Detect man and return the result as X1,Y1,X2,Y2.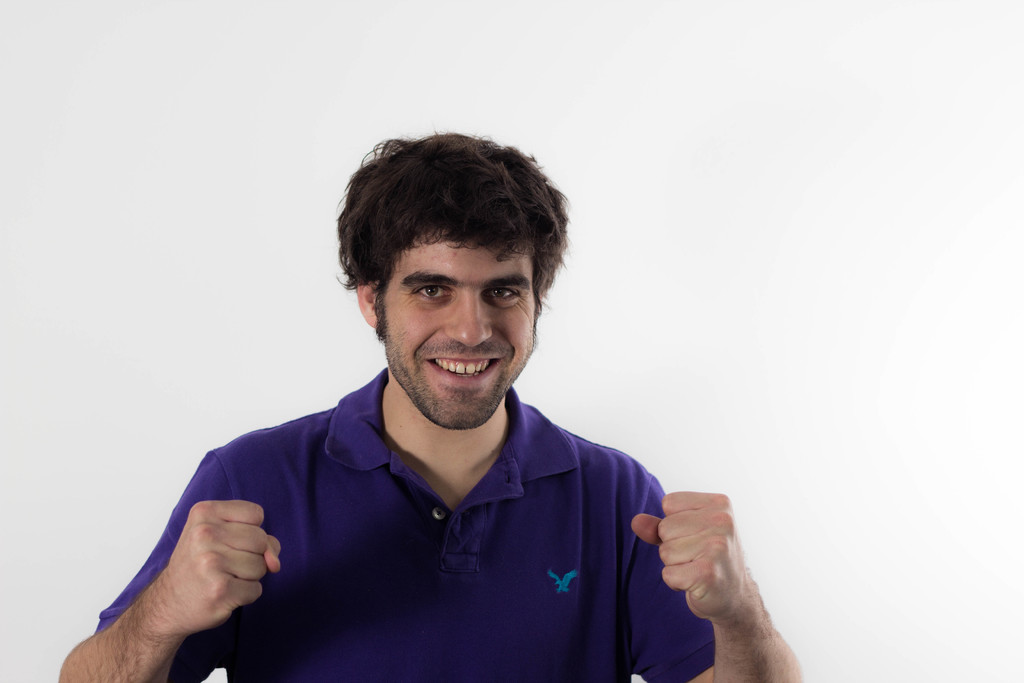
95,121,755,675.
